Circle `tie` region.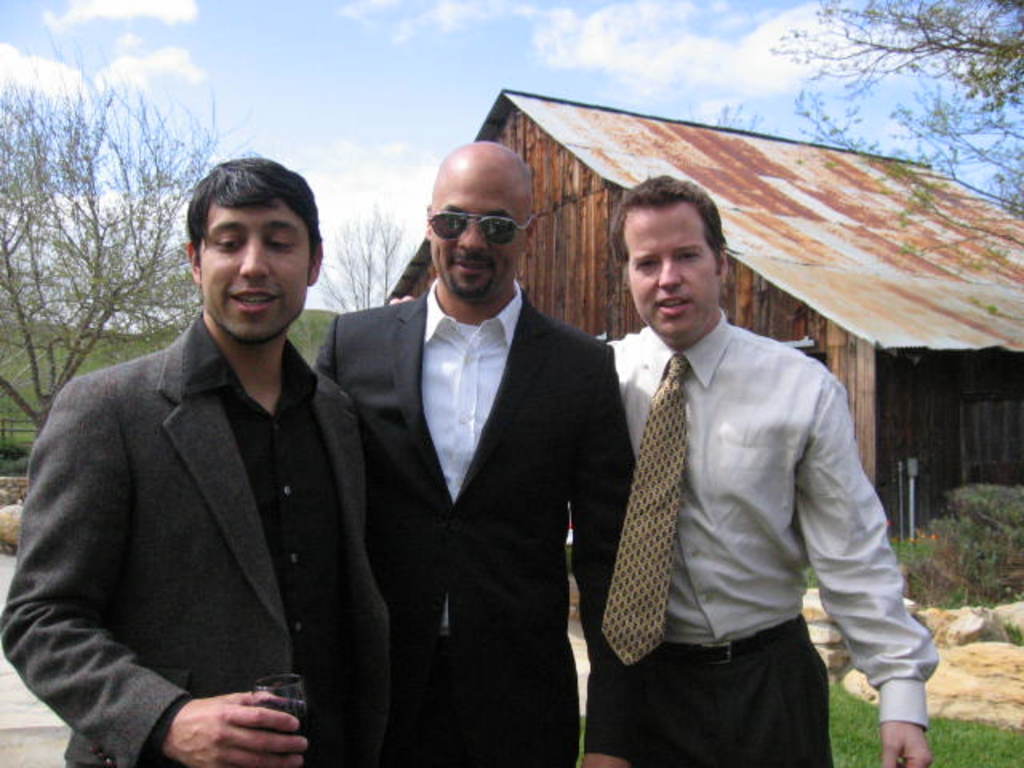
Region: (602,352,691,664).
